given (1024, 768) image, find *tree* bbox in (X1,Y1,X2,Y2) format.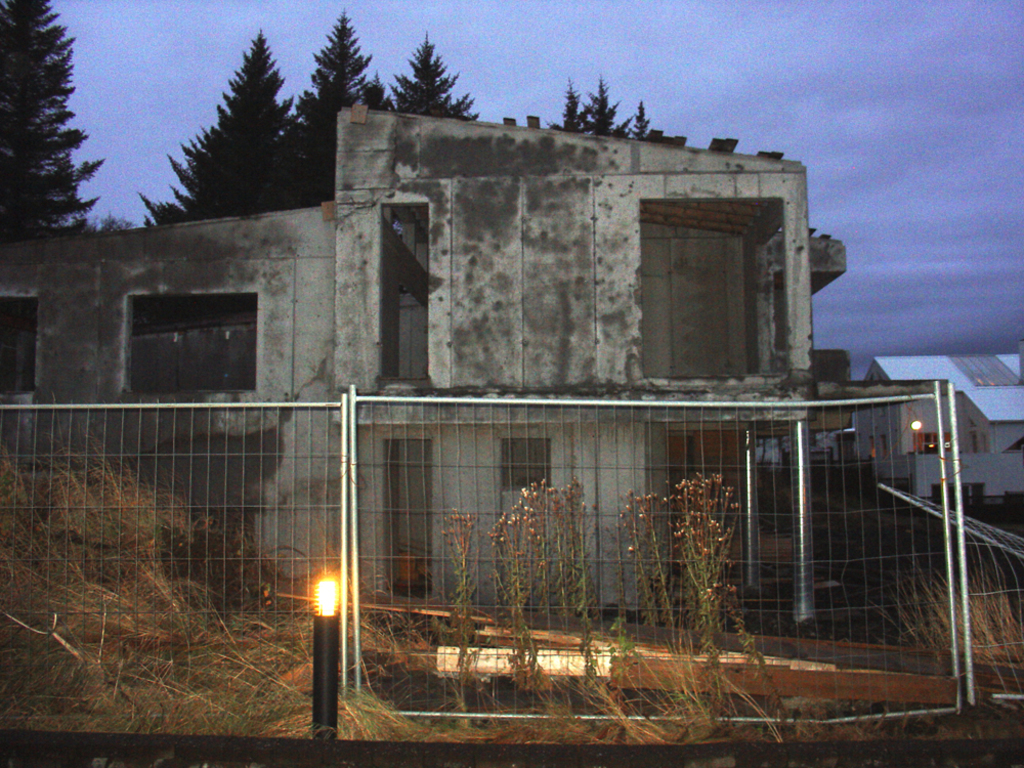
(634,101,650,140).
